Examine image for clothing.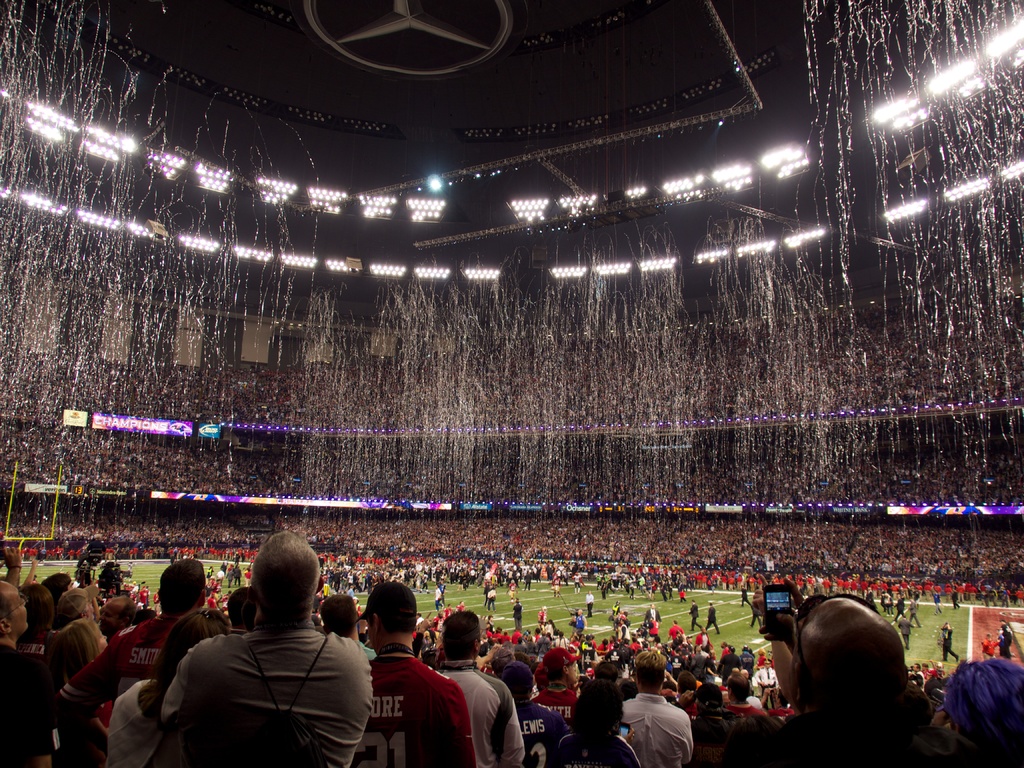
Examination result: x1=363 y1=651 x2=478 y2=767.
